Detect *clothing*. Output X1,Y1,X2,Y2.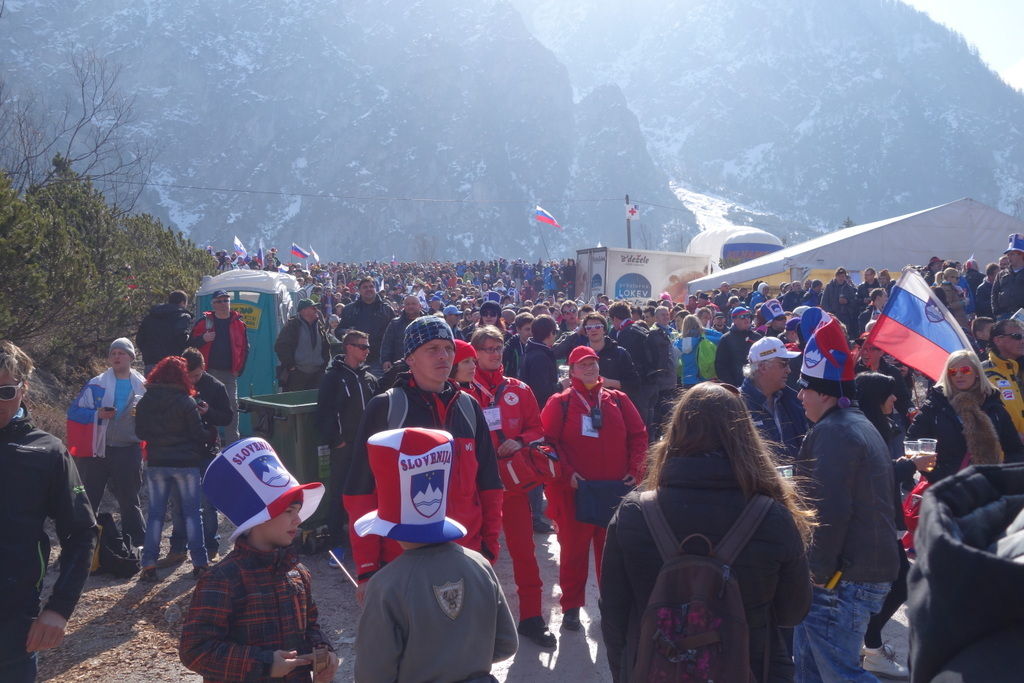
167,503,328,674.
